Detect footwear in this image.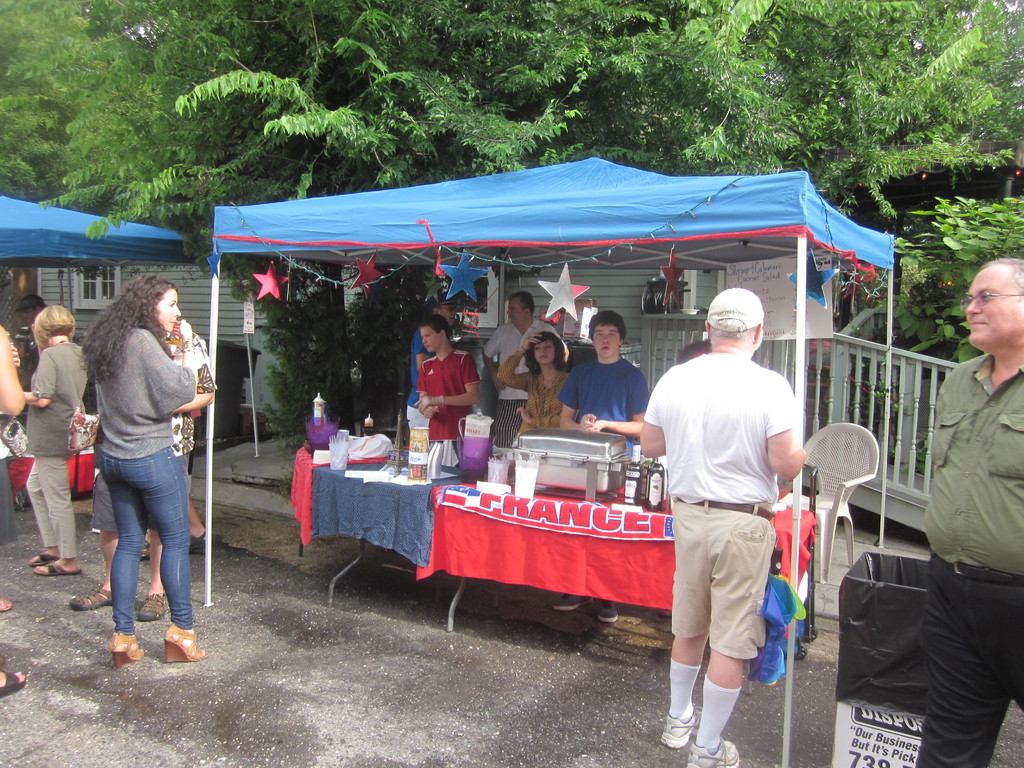
Detection: l=133, t=594, r=168, b=623.
